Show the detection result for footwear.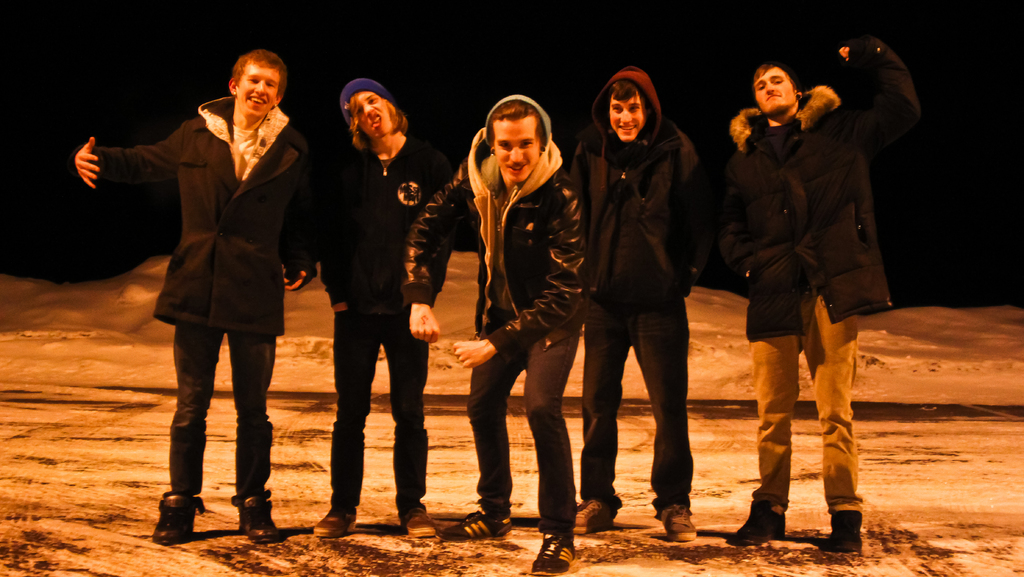
x1=439, y1=507, x2=509, y2=540.
